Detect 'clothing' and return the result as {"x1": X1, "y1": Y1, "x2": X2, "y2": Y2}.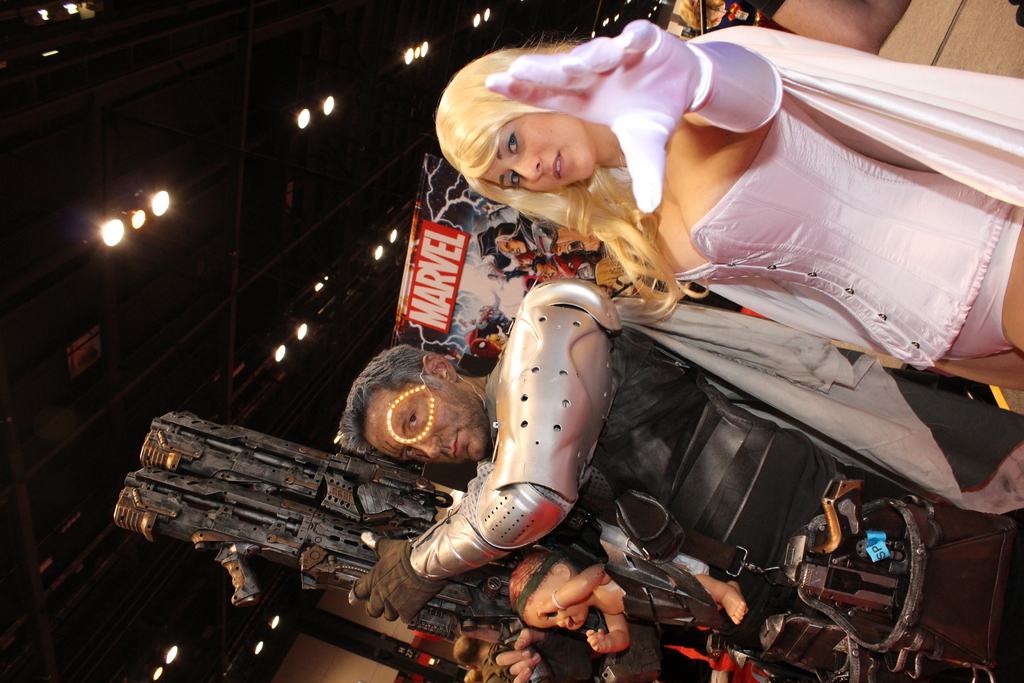
{"x1": 346, "y1": 278, "x2": 1023, "y2": 682}.
